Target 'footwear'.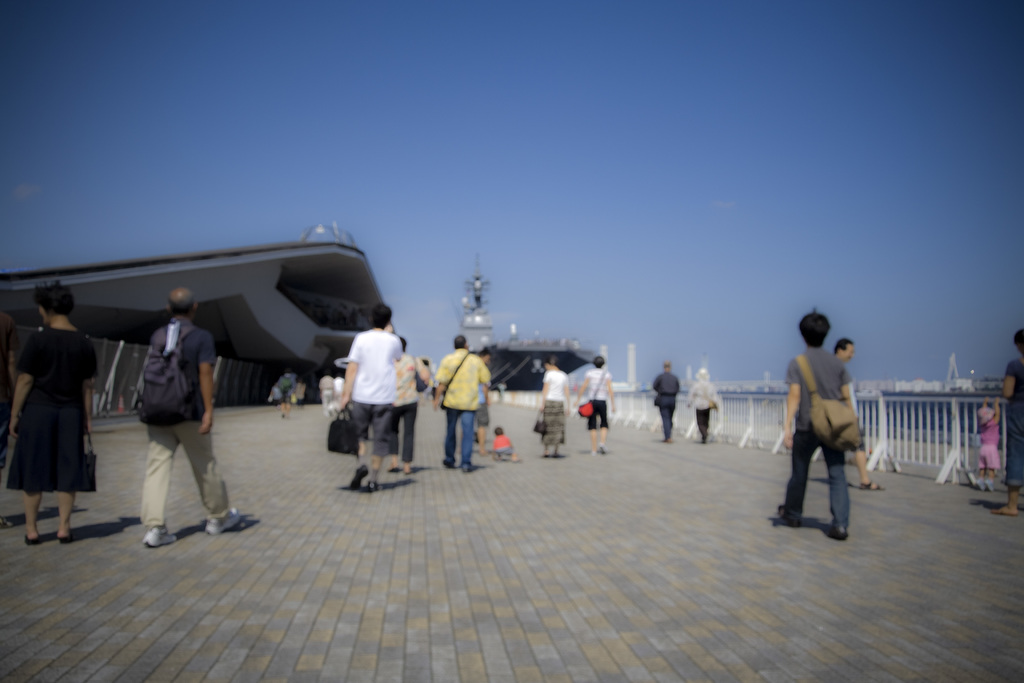
Target region: 61 534 71 541.
